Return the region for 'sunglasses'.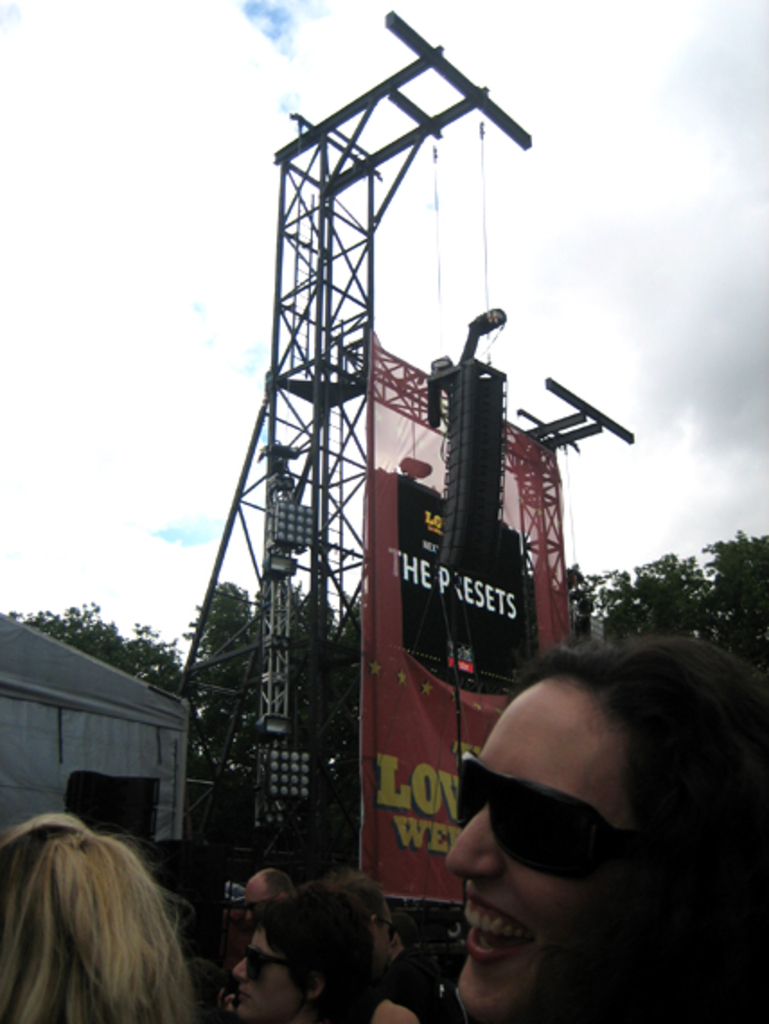
[460,755,640,887].
